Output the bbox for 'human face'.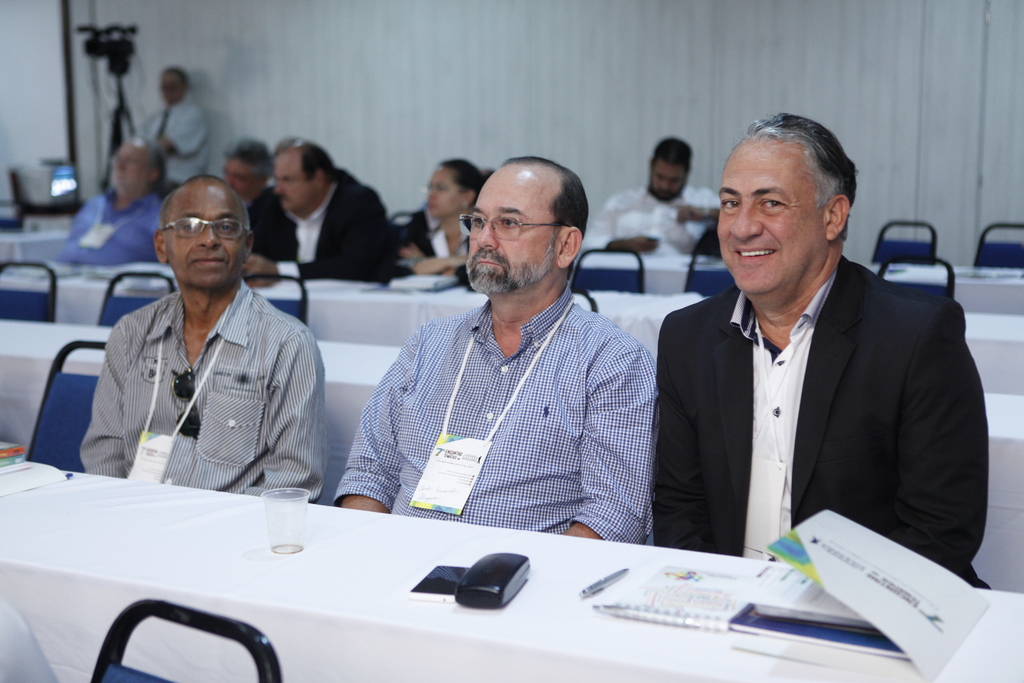
717 145 828 298.
